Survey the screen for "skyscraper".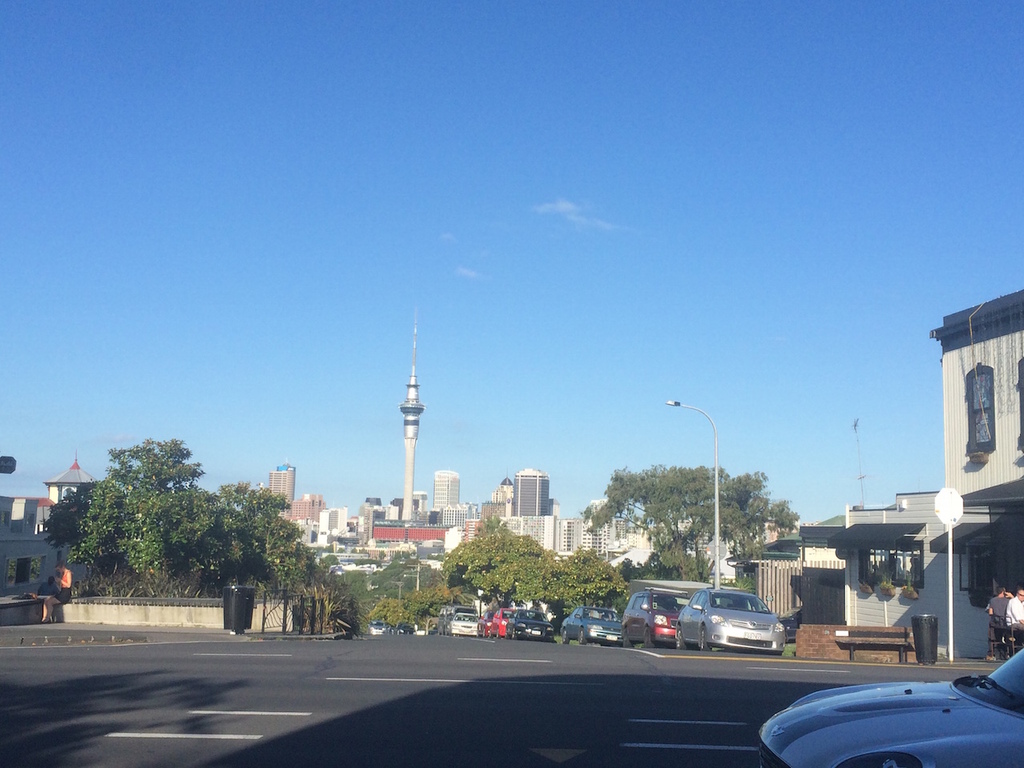
Survey found: rect(441, 506, 469, 530).
